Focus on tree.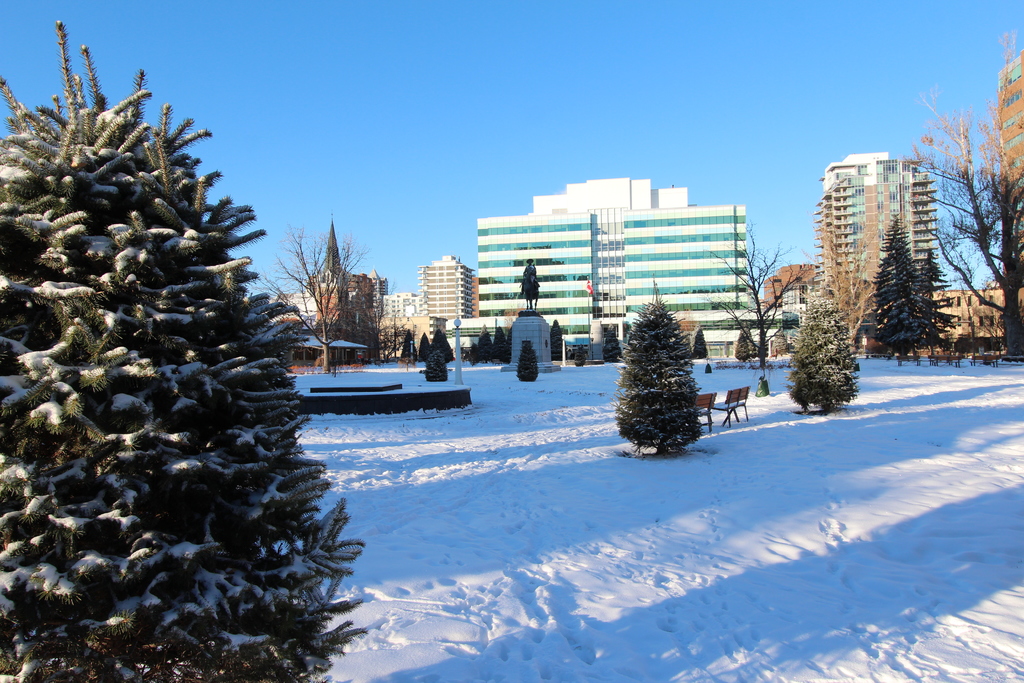
Focused at pyautogui.locateOnScreen(791, 279, 854, 422).
